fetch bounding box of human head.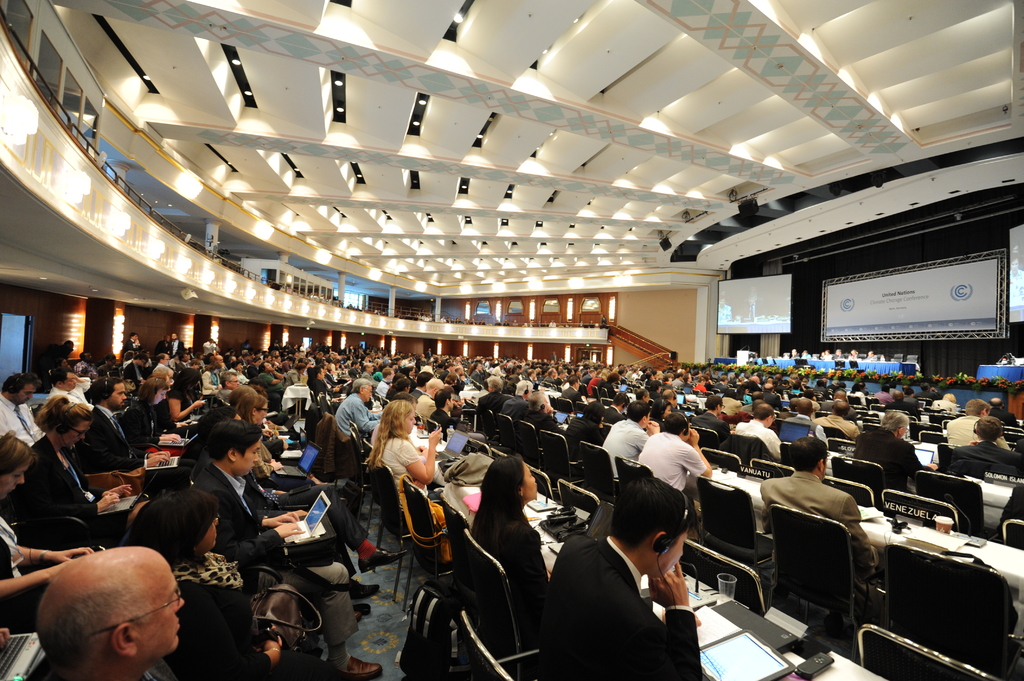
Bbox: (350,380,374,403).
